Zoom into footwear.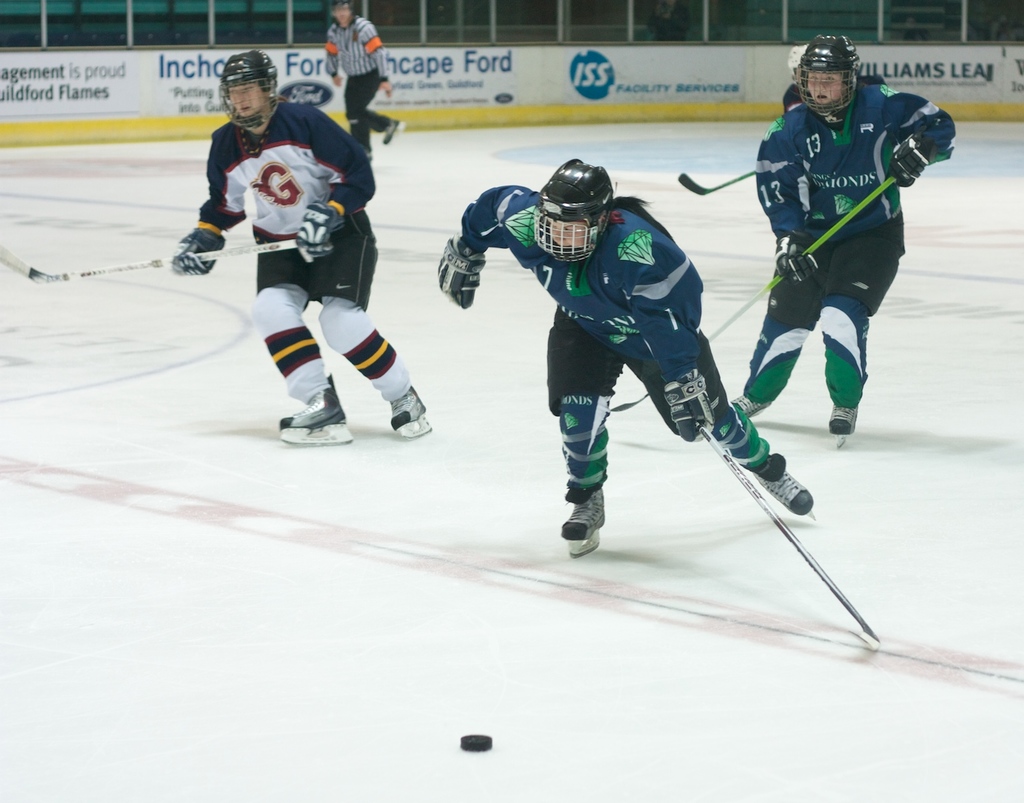
Zoom target: 755/447/819/518.
